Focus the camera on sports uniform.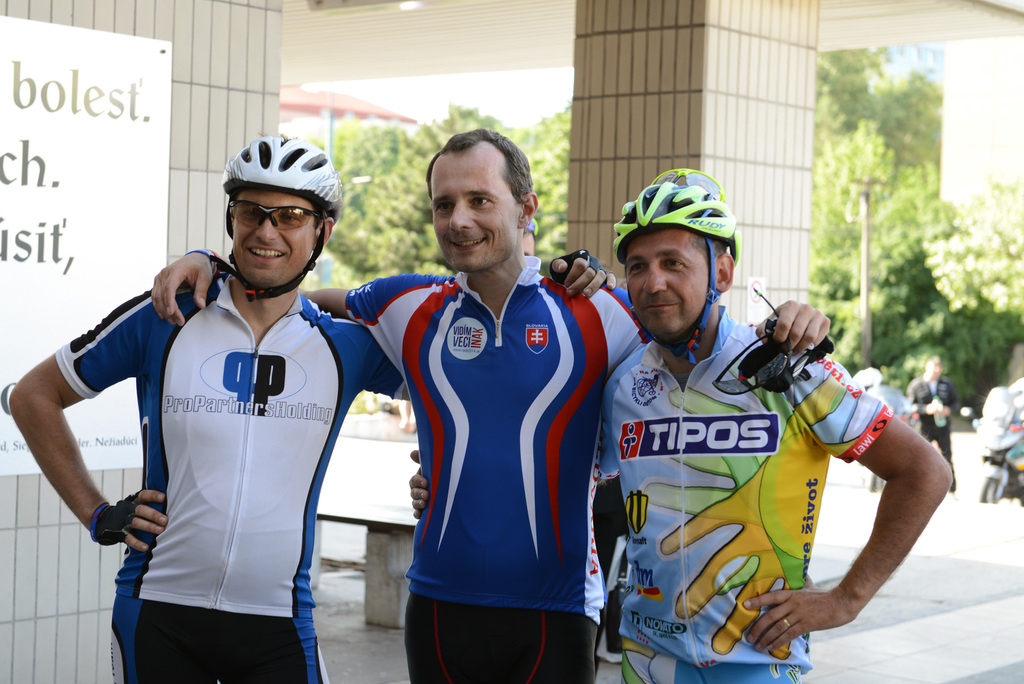
Focus region: region(343, 252, 662, 683).
